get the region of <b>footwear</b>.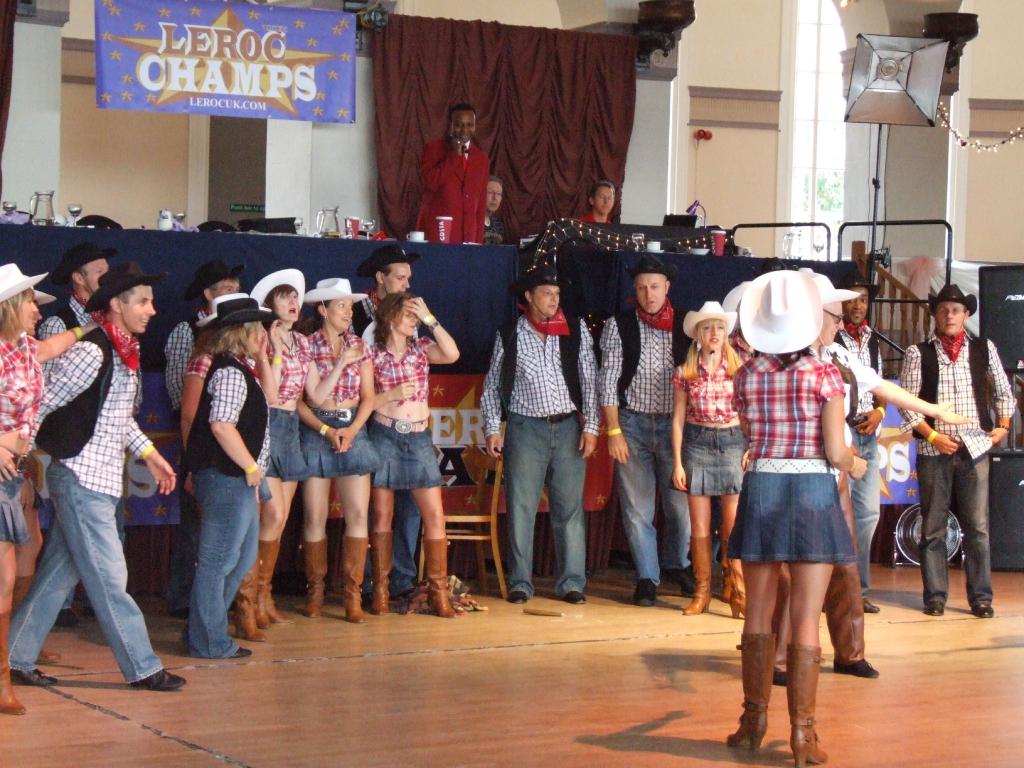
BBox(340, 537, 364, 625).
